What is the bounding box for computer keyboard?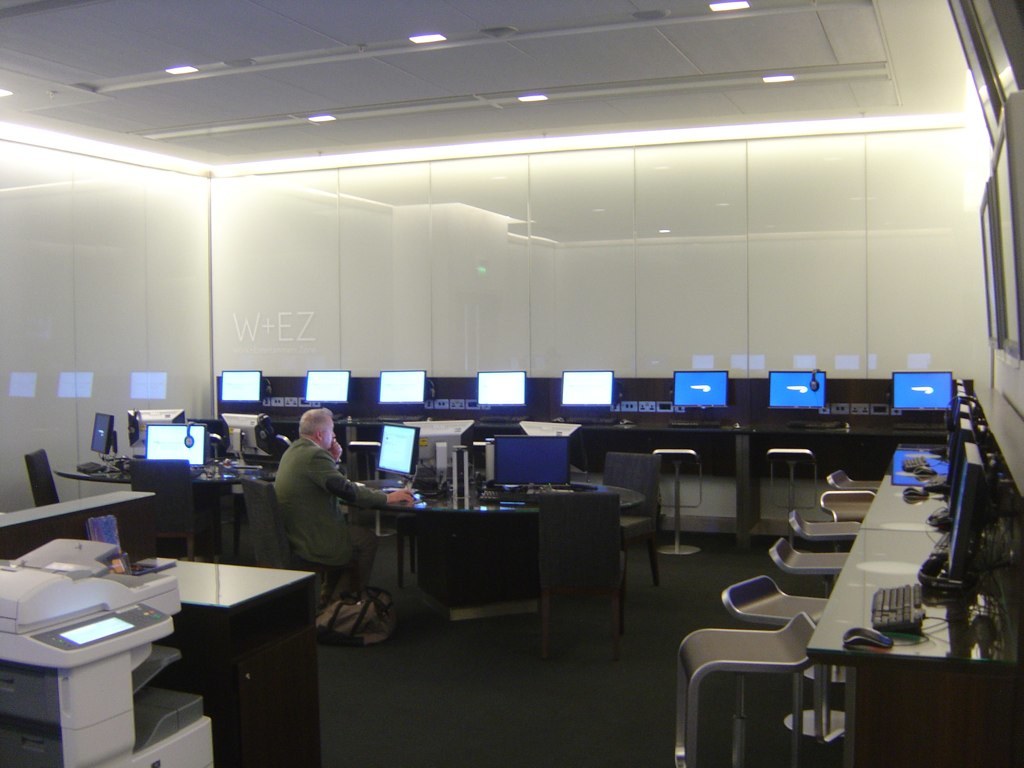
<bbox>419, 483, 445, 497</bbox>.
